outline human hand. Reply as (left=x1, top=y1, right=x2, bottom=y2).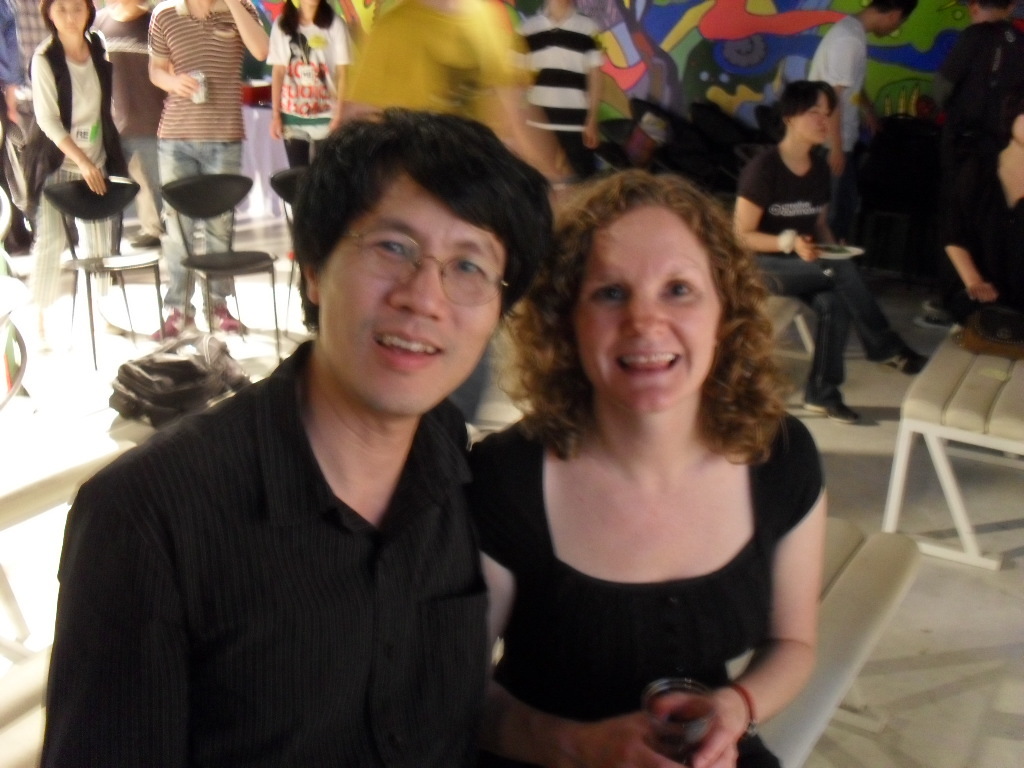
(left=583, top=129, right=599, bottom=154).
